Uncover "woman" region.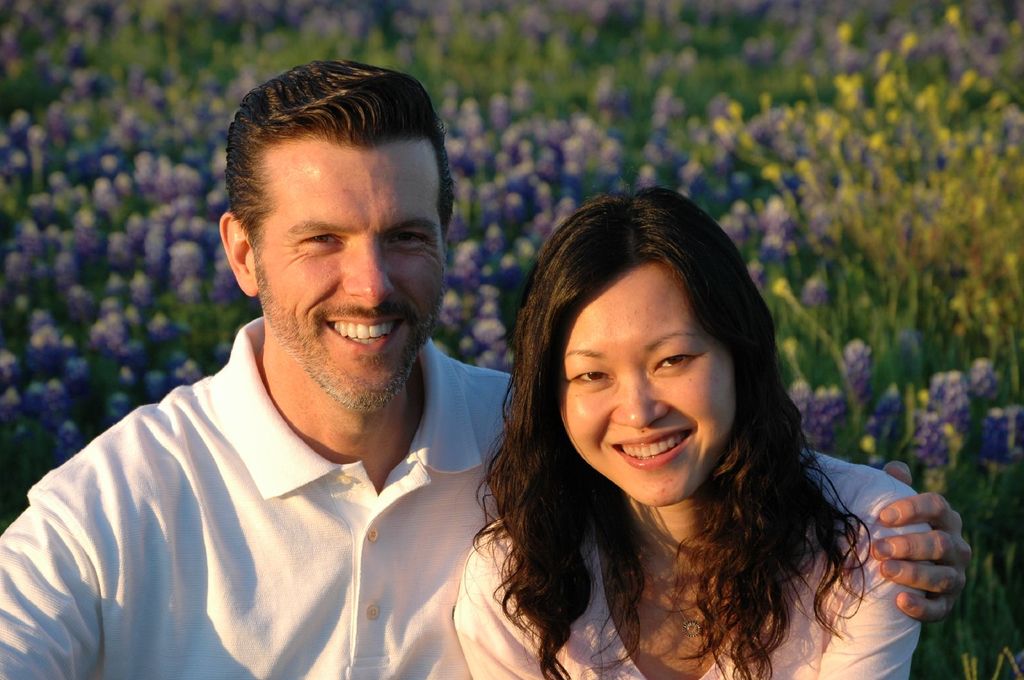
Uncovered: bbox(454, 180, 936, 679).
